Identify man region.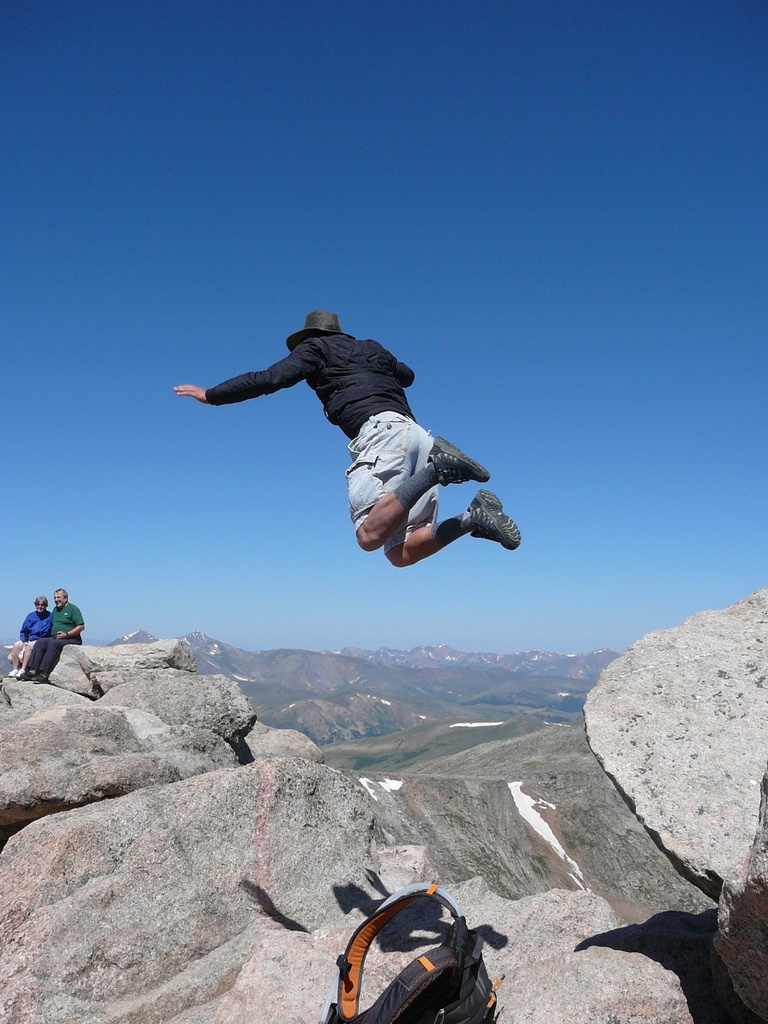
Region: locate(177, 309, 536, 610).
